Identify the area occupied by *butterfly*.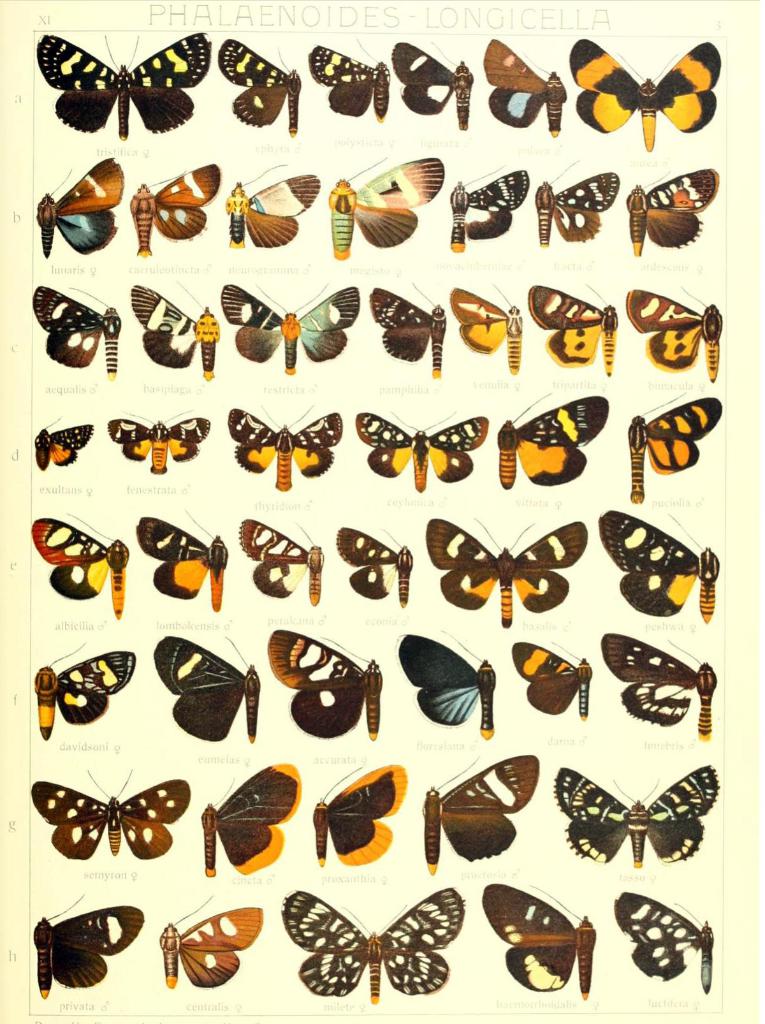
Area: 154/631/255/741.
